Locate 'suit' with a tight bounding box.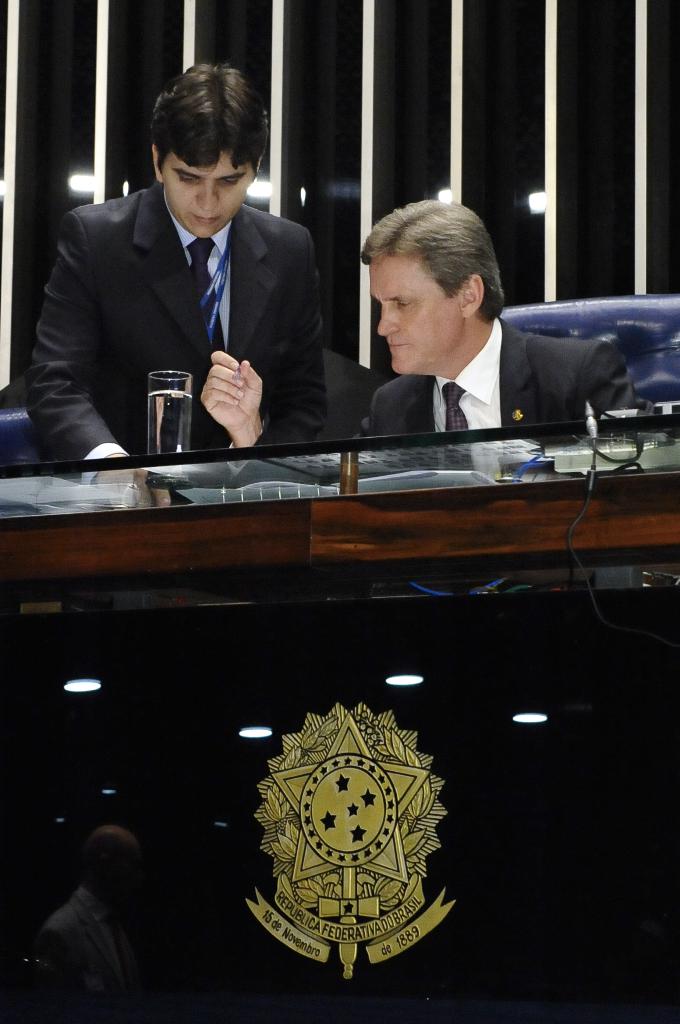
45:187:324:723.
